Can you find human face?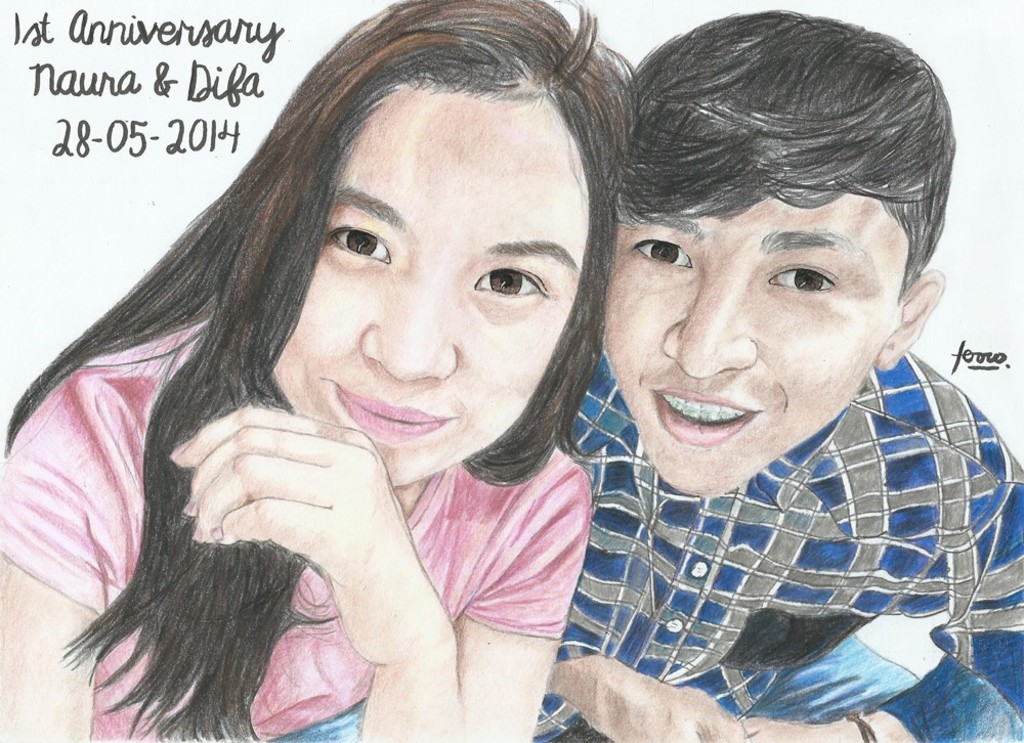
Yes, bounding box: [left=601, top=202, right=897, bottom=496].
